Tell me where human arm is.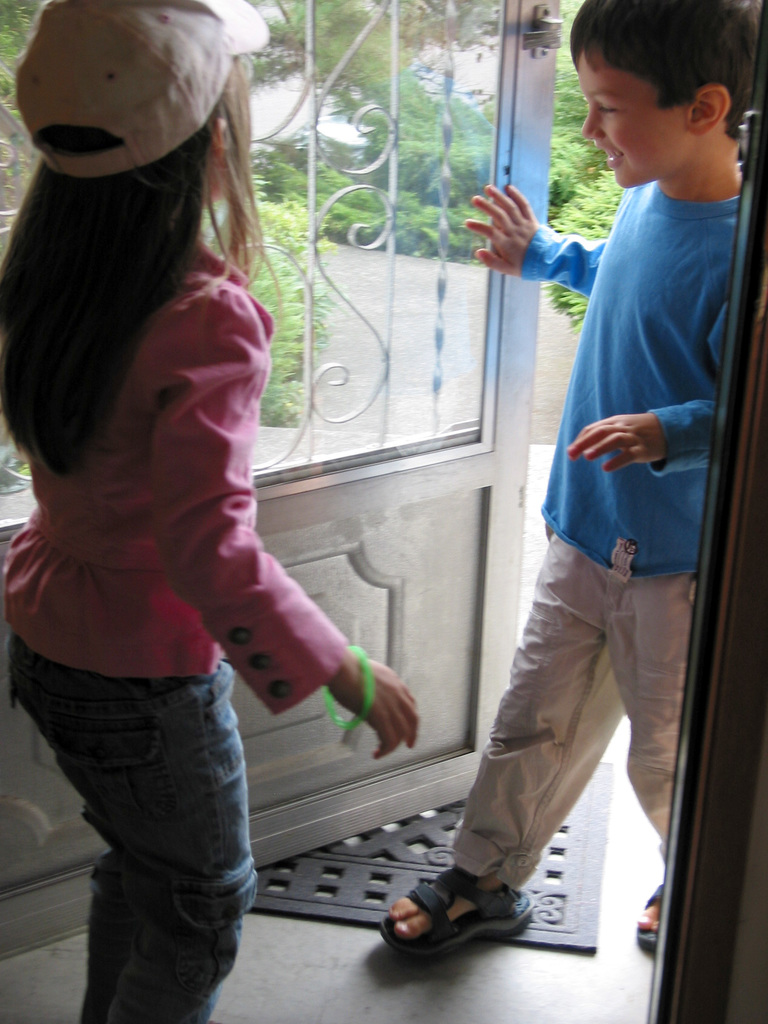
human arm is at bbox=(569, 397, 710, 483).
